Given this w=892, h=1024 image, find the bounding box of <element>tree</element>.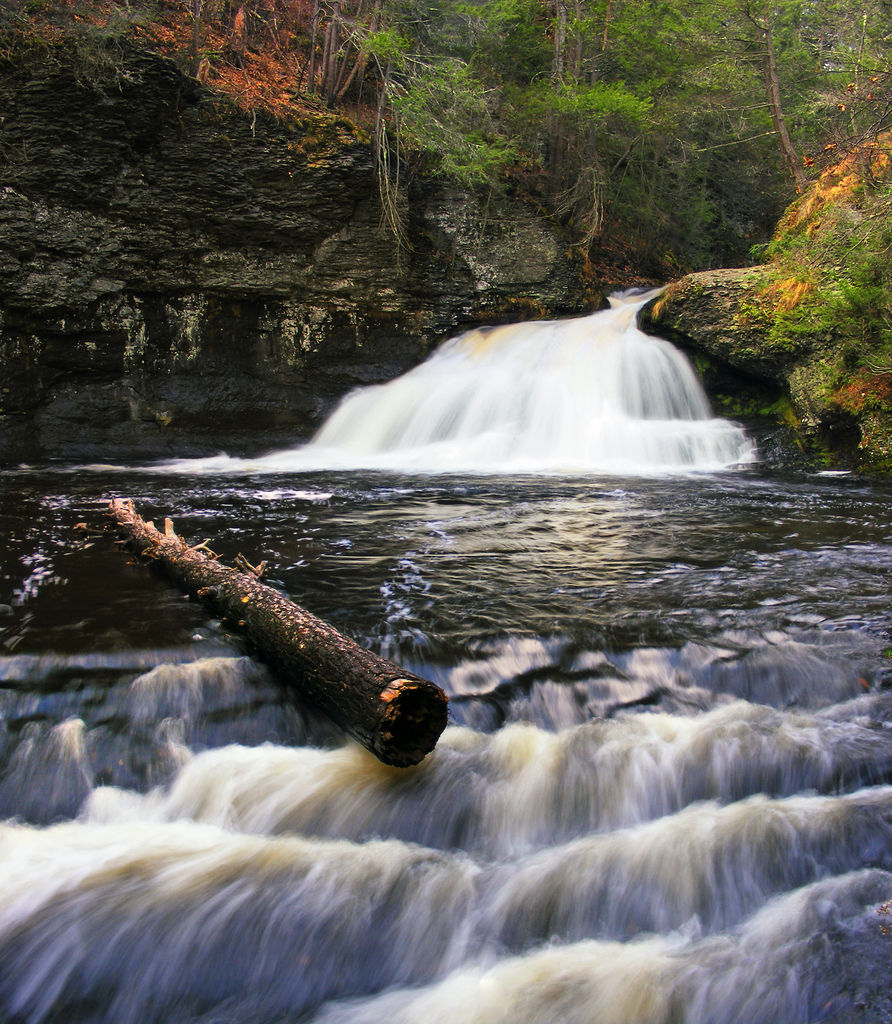
[751, 0, 819, 197].
